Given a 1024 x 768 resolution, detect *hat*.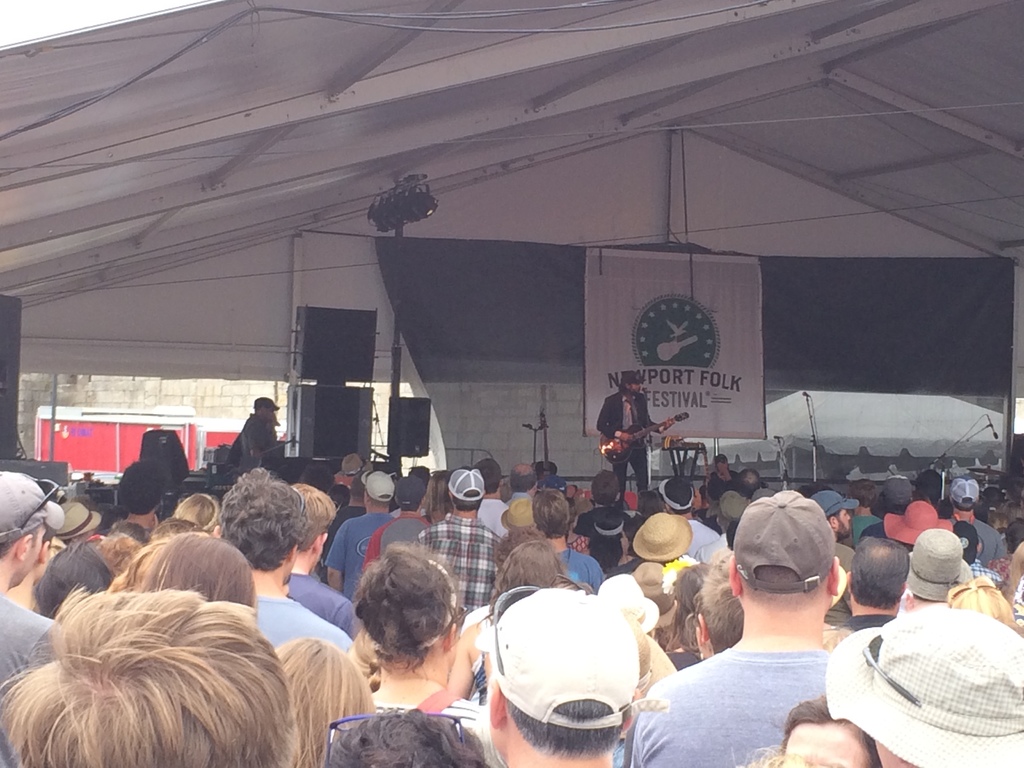
[x1=821, y1=605, x2=1023, y2=767].
